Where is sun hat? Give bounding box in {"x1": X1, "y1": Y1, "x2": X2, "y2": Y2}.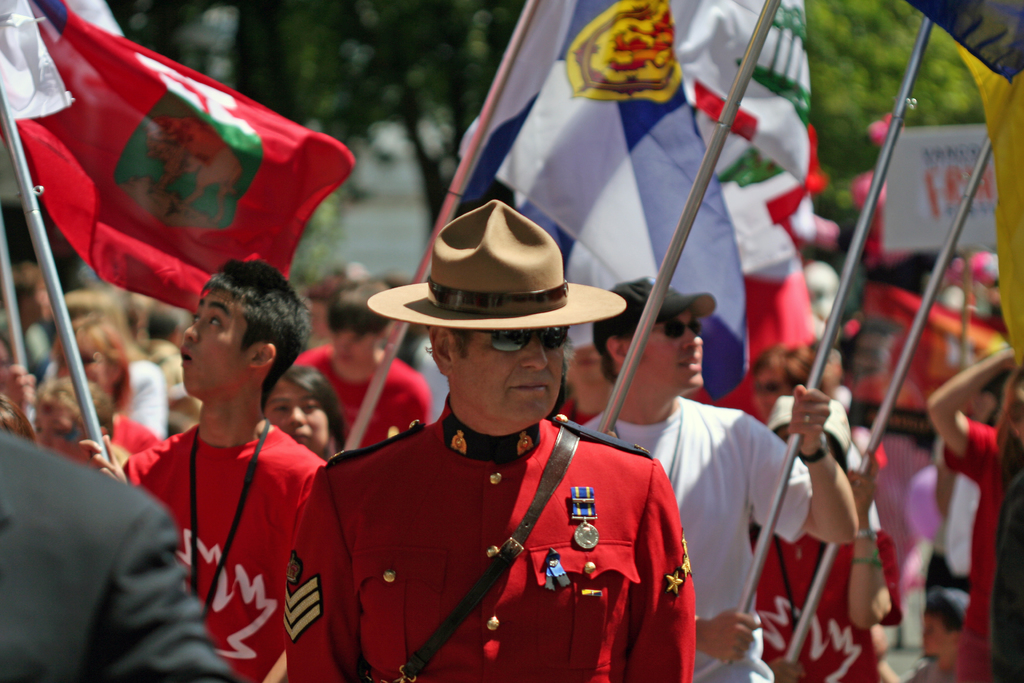
{"x1": 366, "y1": 194, "x2": 627, "y2": 341}.
